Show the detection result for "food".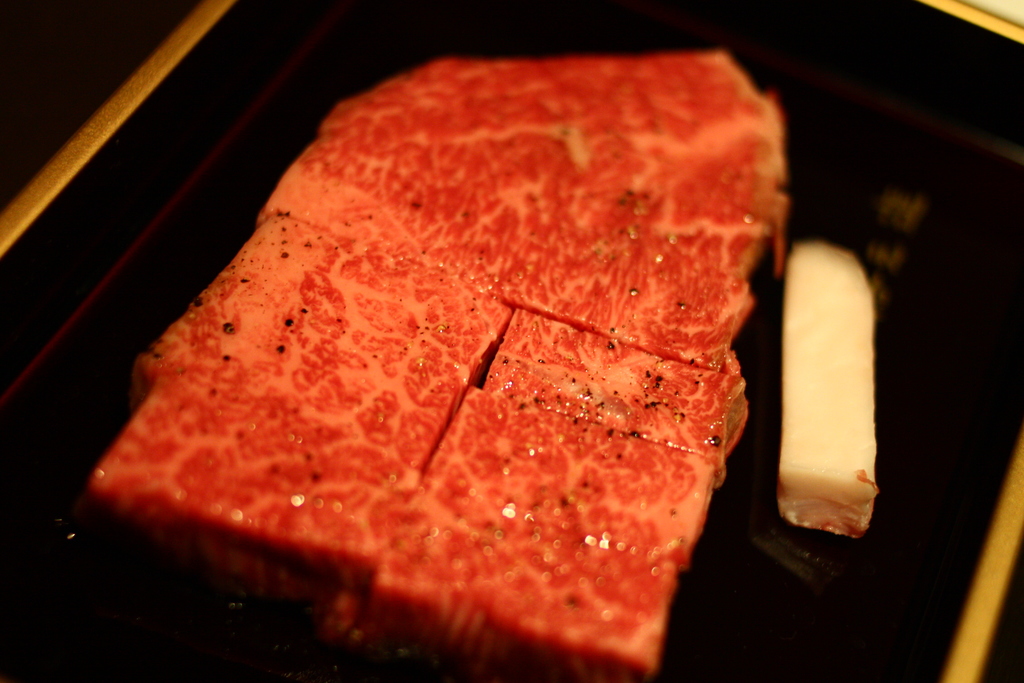
x1=783, y1=250, x2=881, y2=541.
